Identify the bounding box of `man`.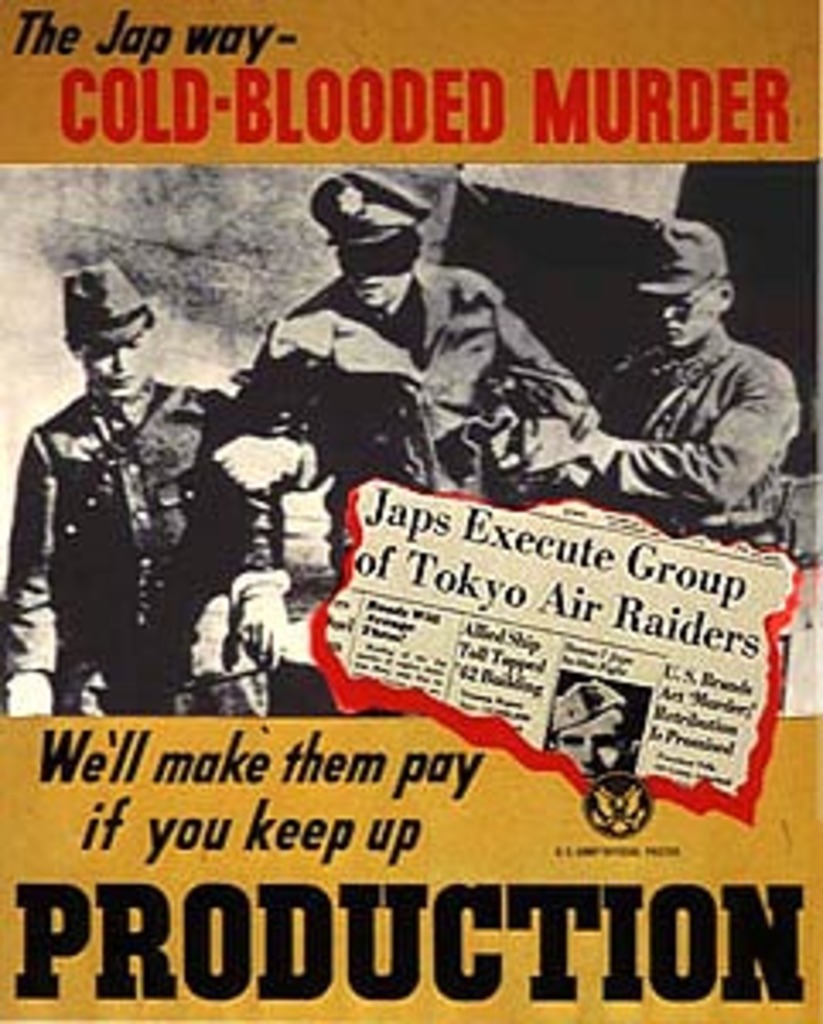
select_region(478, 222, 799, 550).
